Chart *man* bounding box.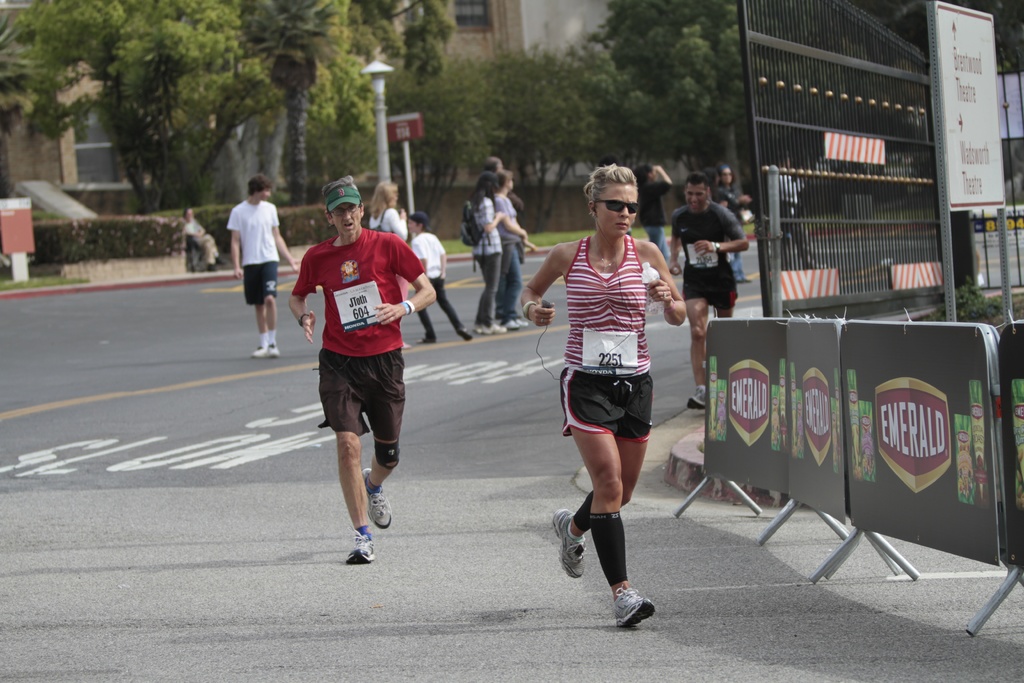
Charted: l=223, t=173, r=298, b=358.
